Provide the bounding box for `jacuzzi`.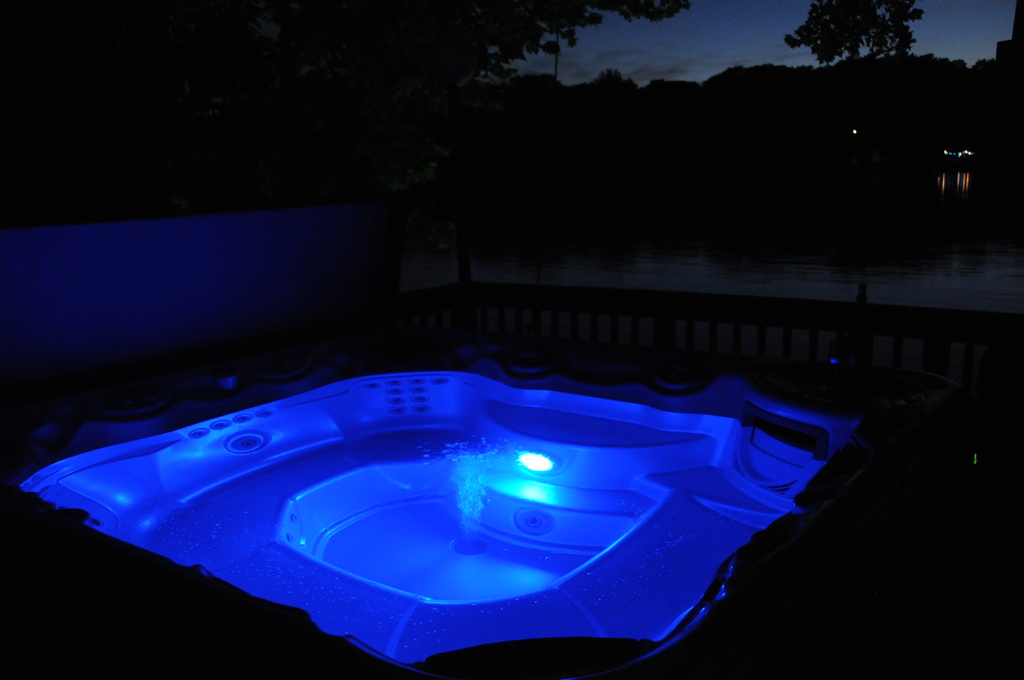
[4,342,866,679].
